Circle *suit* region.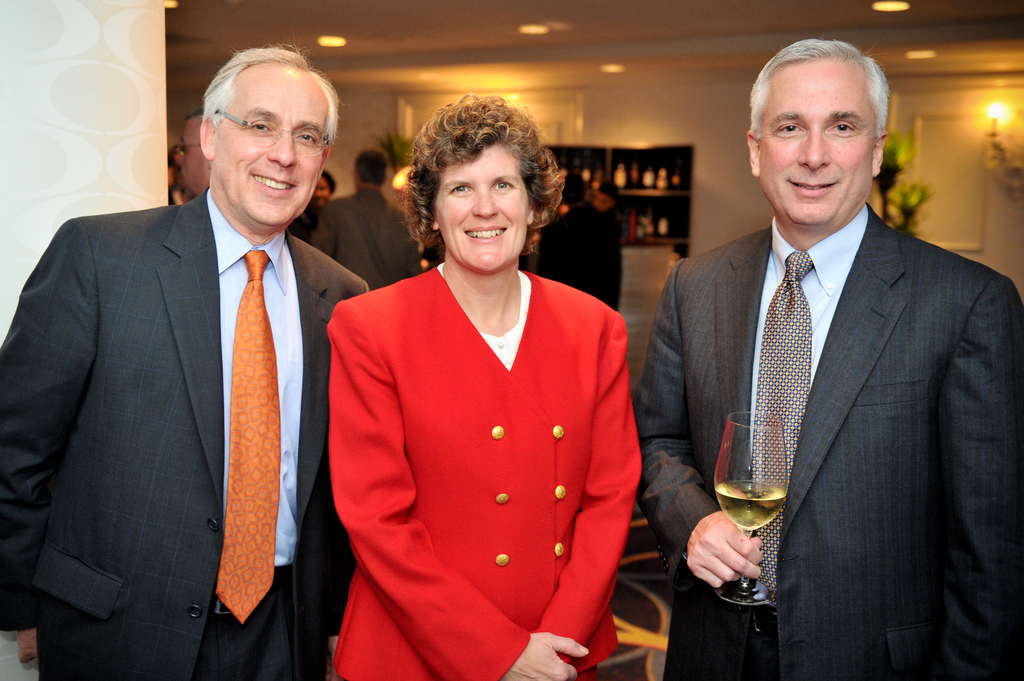
Region: (x1=0, y1=182, x2=372, y2=680).
